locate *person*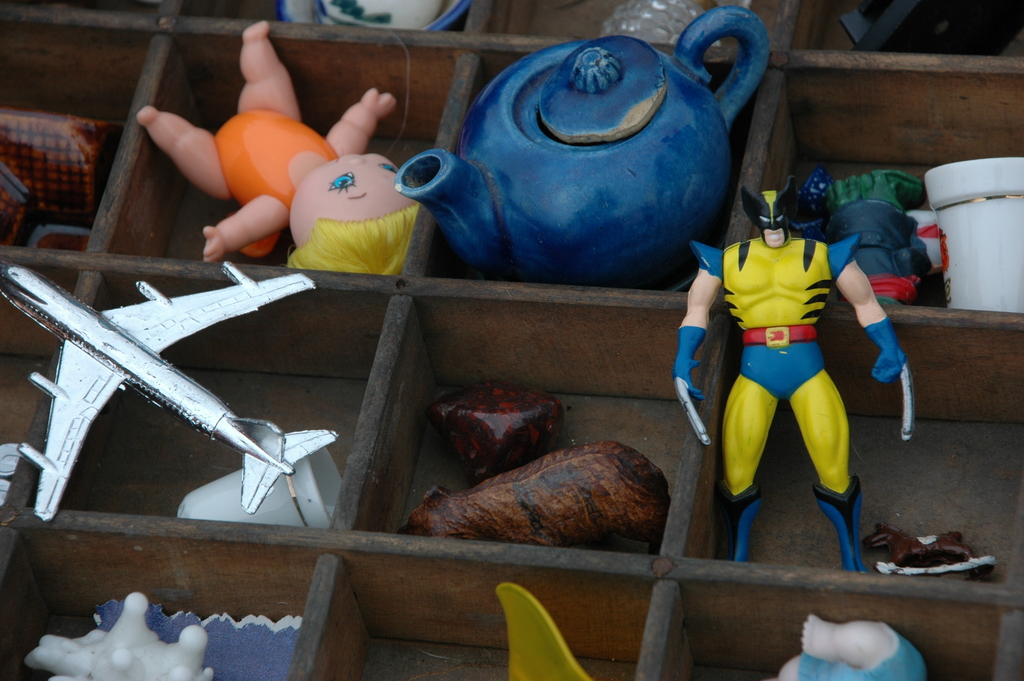
bbox=(671, 172, 917, 578)
